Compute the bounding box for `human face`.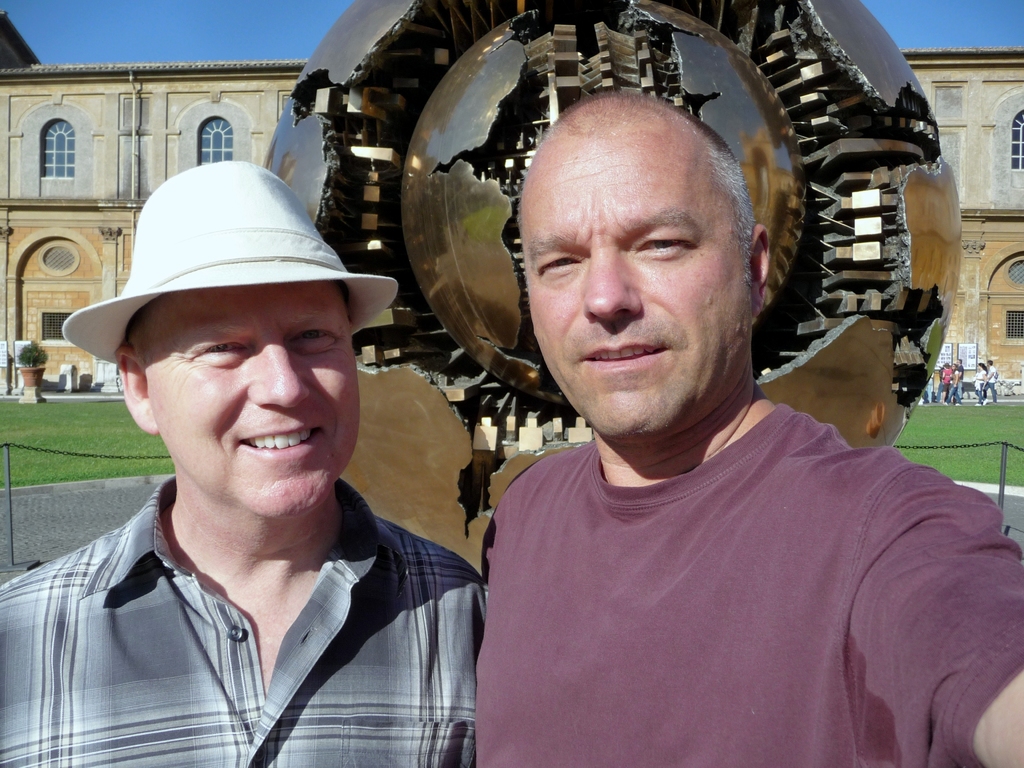
<bbox>520, 120, 744, 441</bbox>.
